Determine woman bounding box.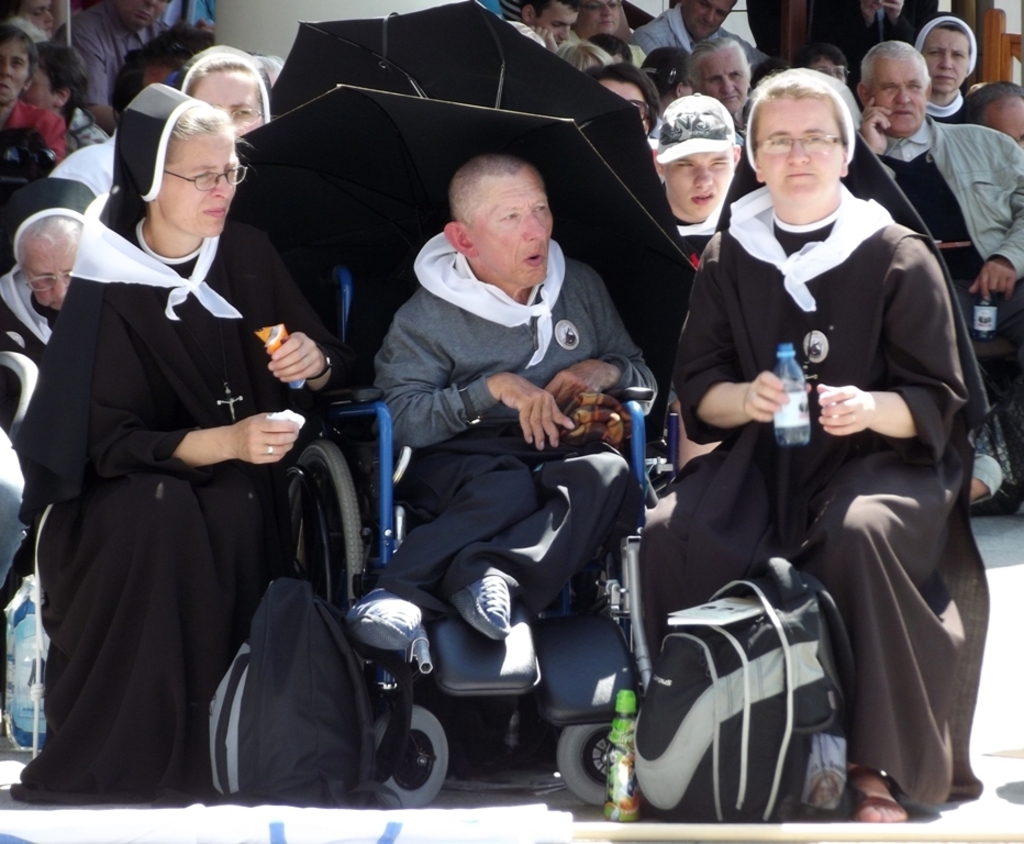
Determined: [7, 42, 98, 153].
